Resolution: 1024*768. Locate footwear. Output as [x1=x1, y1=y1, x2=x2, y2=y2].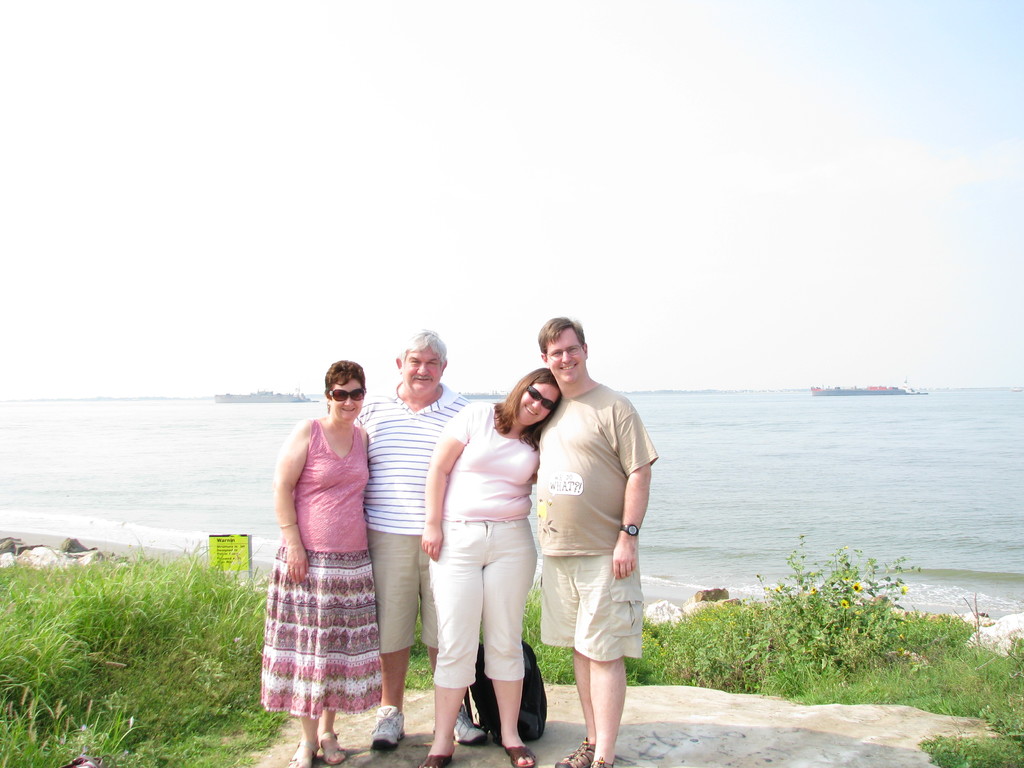
[x1=600, y1=754, x2=614, y2=767].
